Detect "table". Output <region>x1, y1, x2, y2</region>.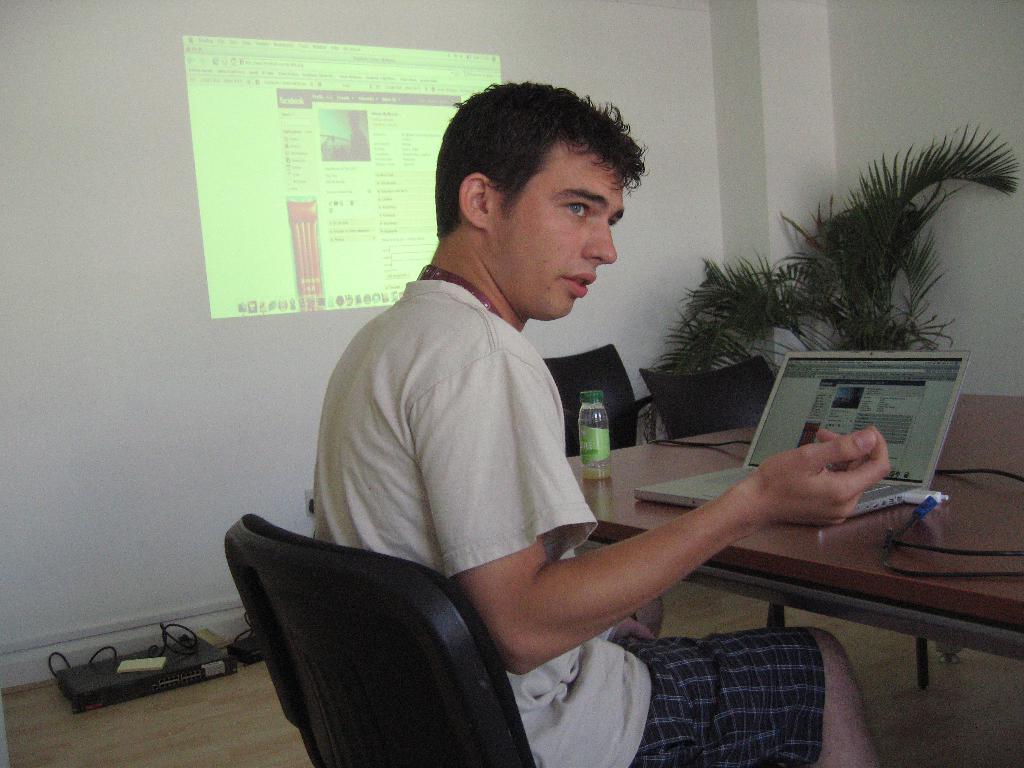
<region>558, 392, 1023, 669</region>.
